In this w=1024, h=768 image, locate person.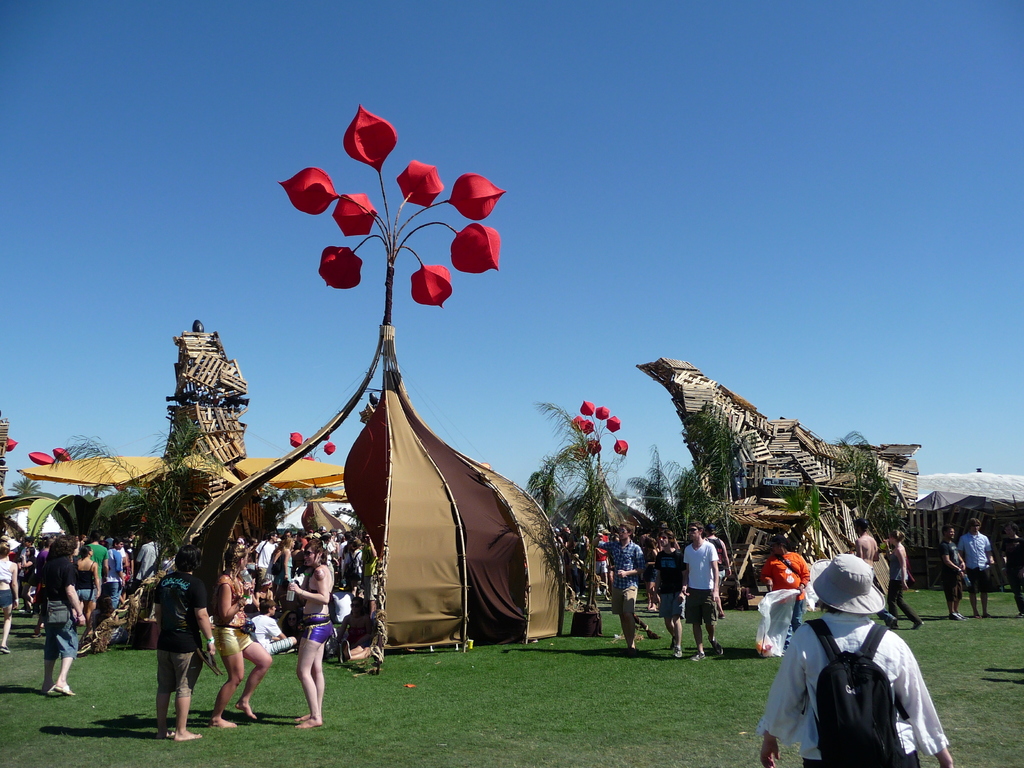
Bounding box: pyautogui.locateOnScreen(285, 544, 333, 721).
